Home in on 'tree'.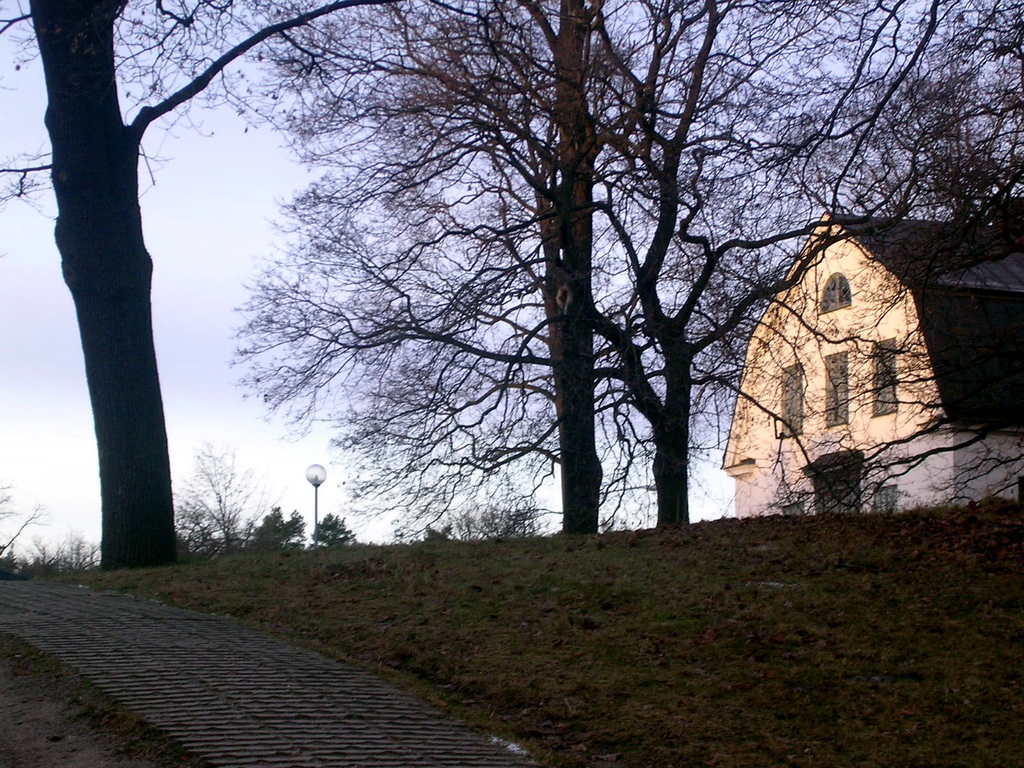
Homed in at left=233, top=0, right=931, bottom=547.
